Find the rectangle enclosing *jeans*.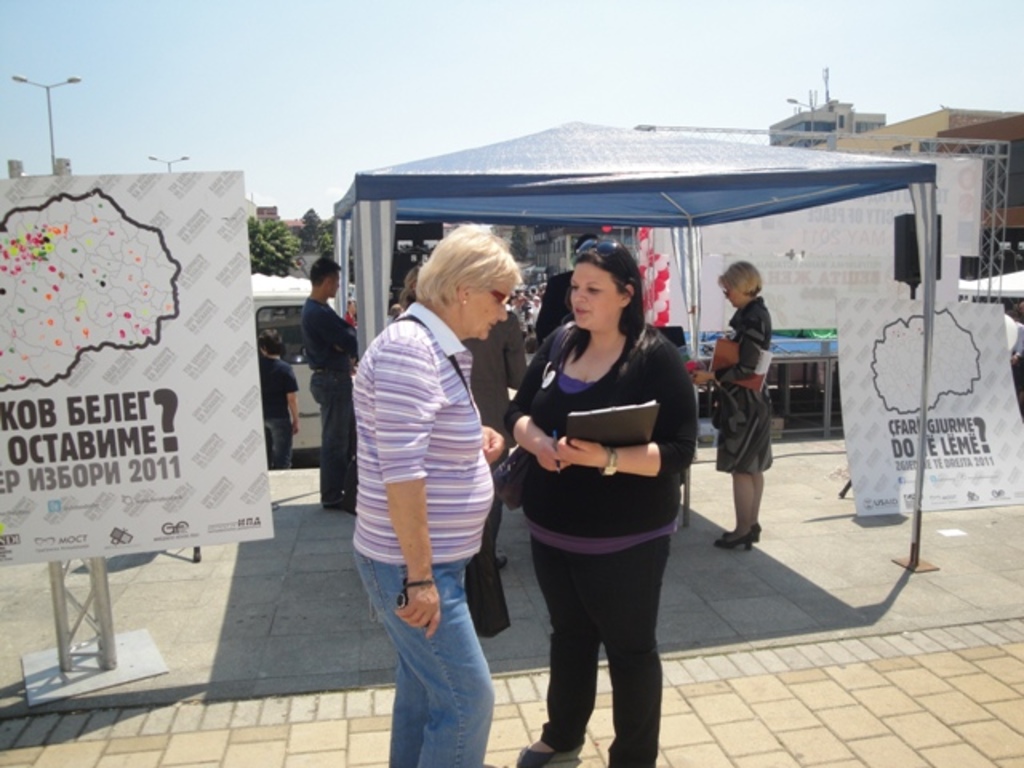
266 416 293 469.
